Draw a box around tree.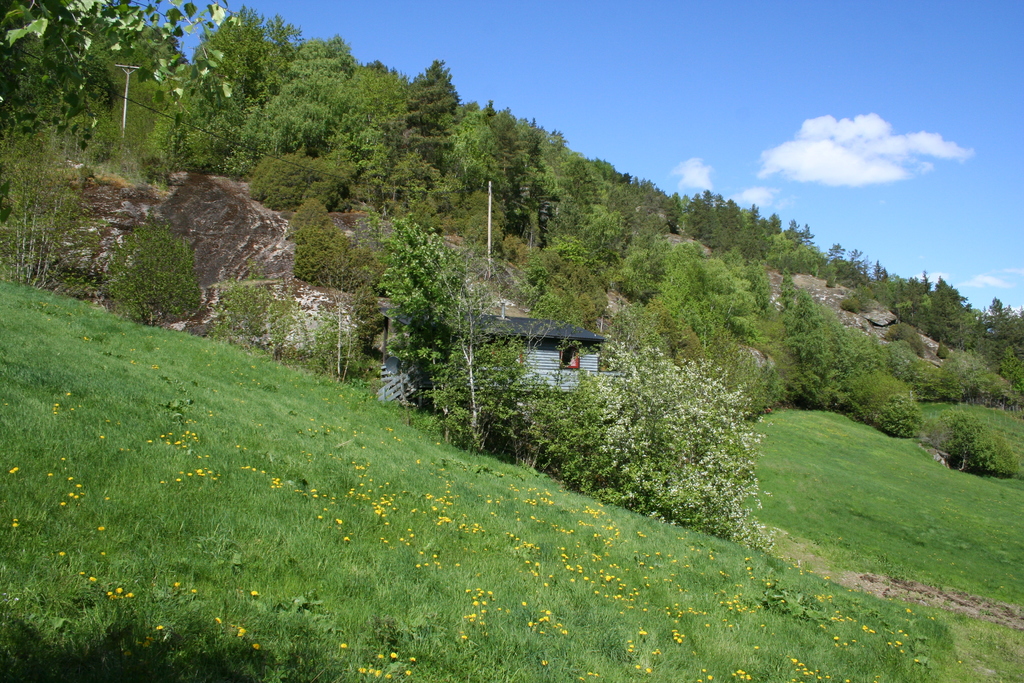
bbox(596, 292, 737, 393).
